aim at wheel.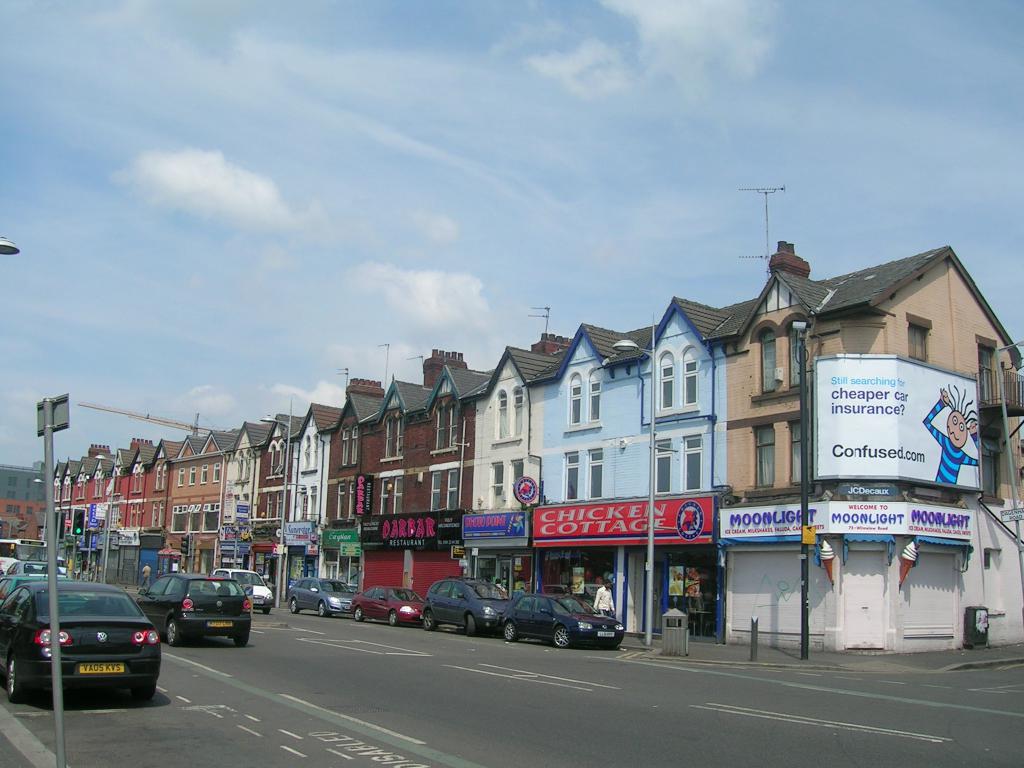
Aimed at [left=505, top=621, right=516, bottom=642].
